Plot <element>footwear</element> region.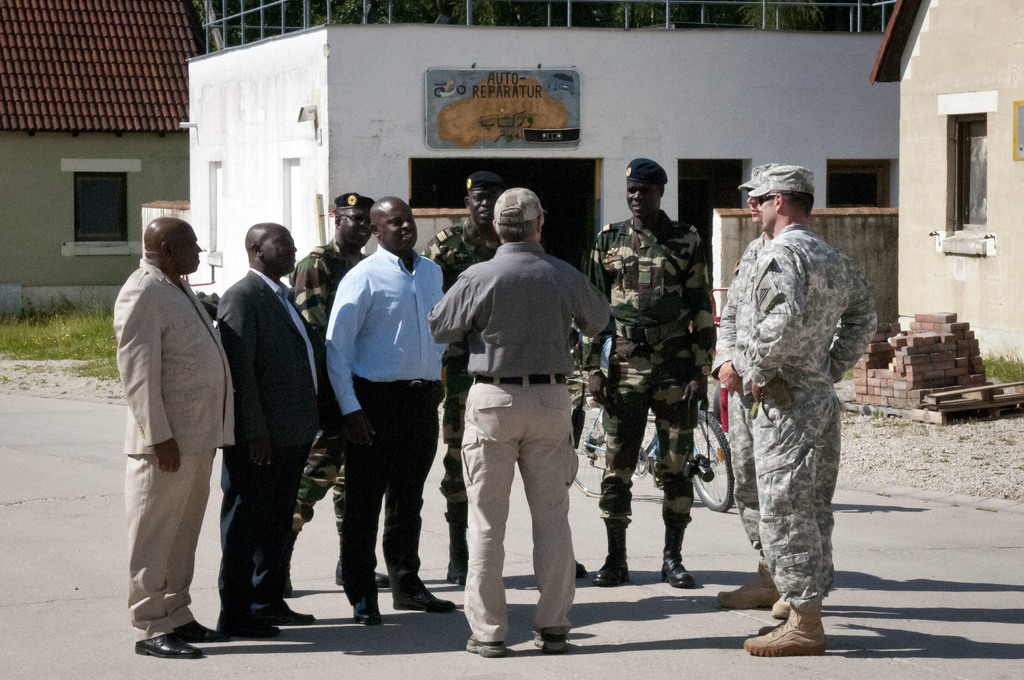
Plotted at (x1=353, y1=606, x2=385, y2=625).
